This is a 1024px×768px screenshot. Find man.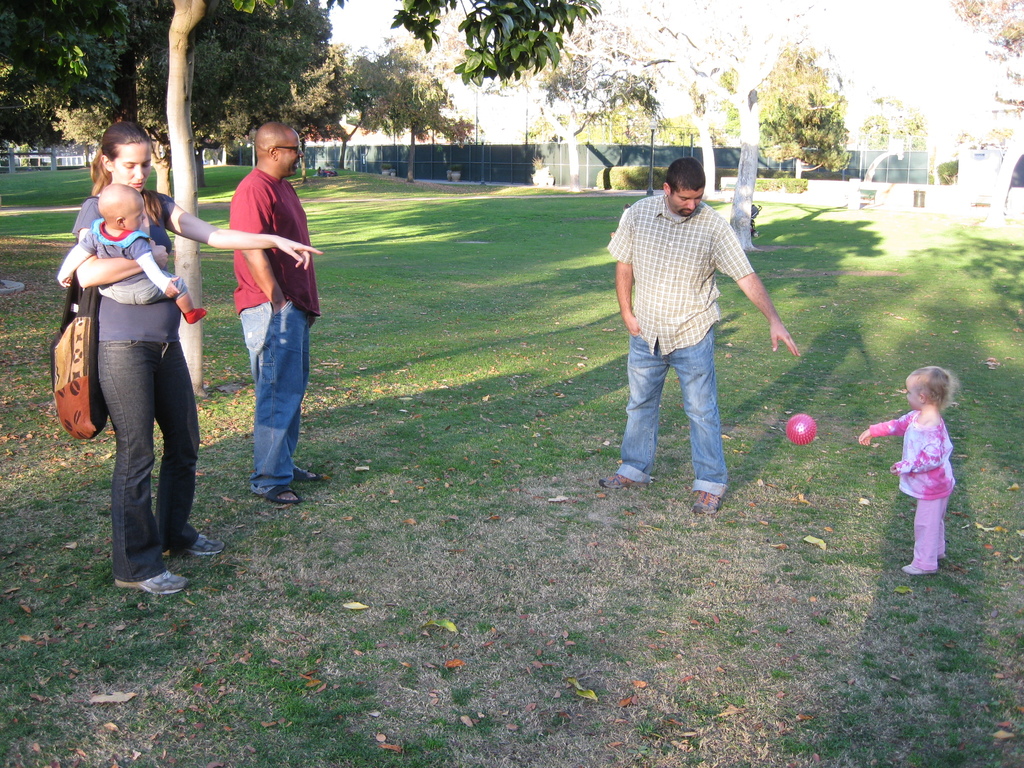
Bounding box: region(601, 157, 778, 515).
